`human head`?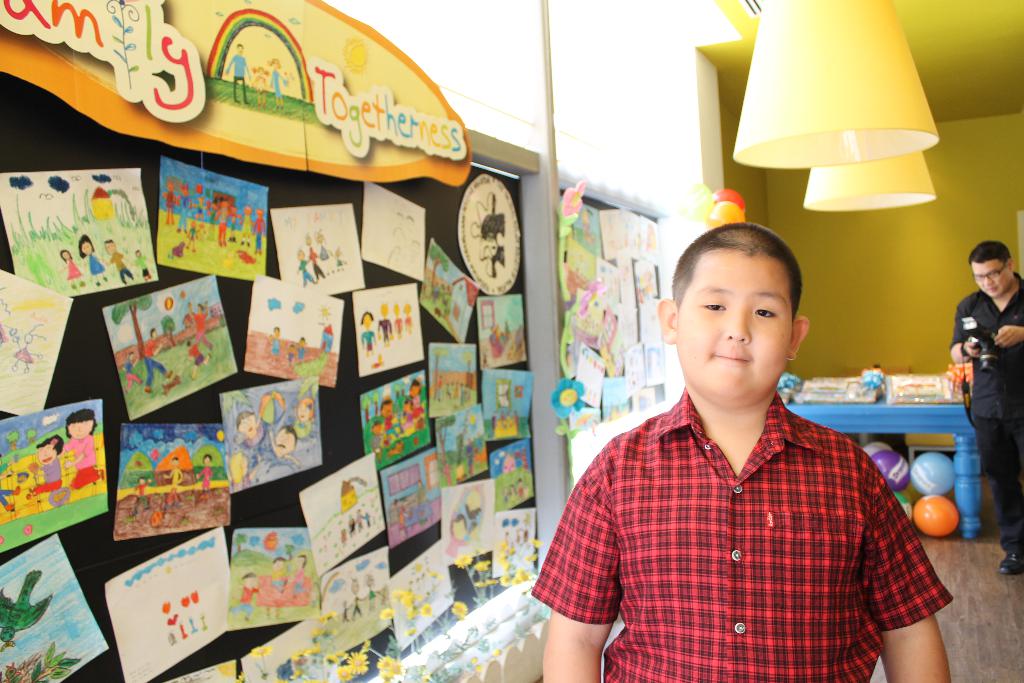
detection(296, 399, 314, 420)
